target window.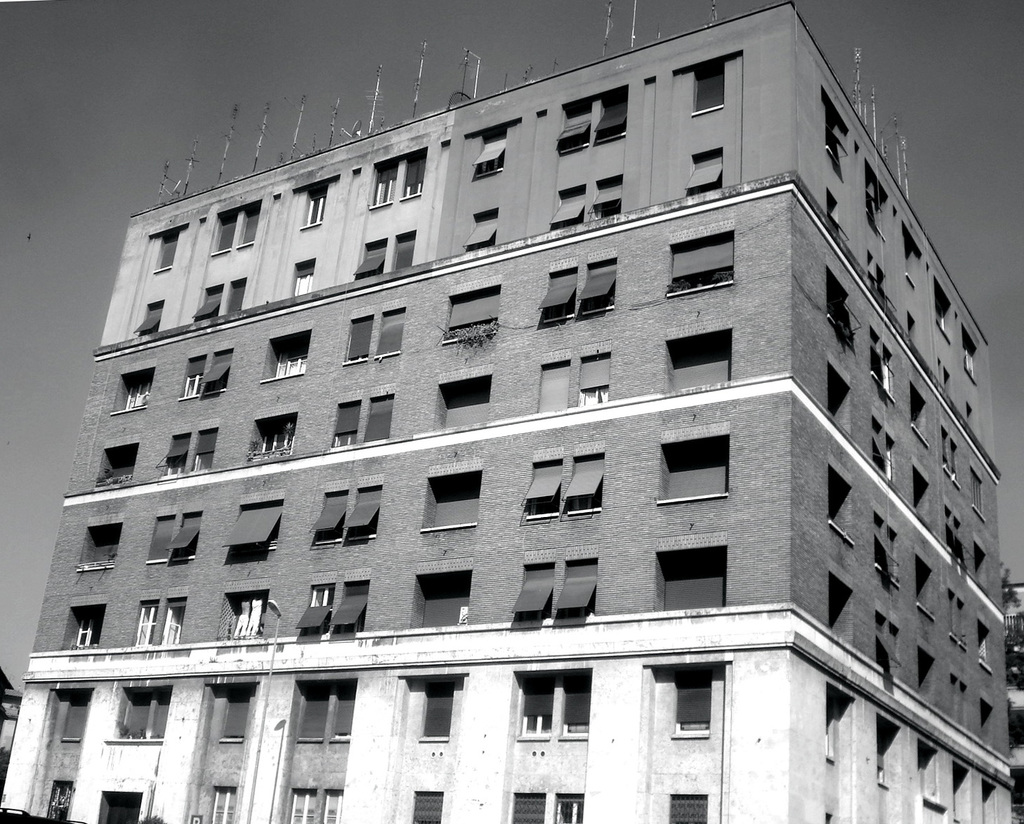
Target region: bbox=[371, 164, 396, 206].
